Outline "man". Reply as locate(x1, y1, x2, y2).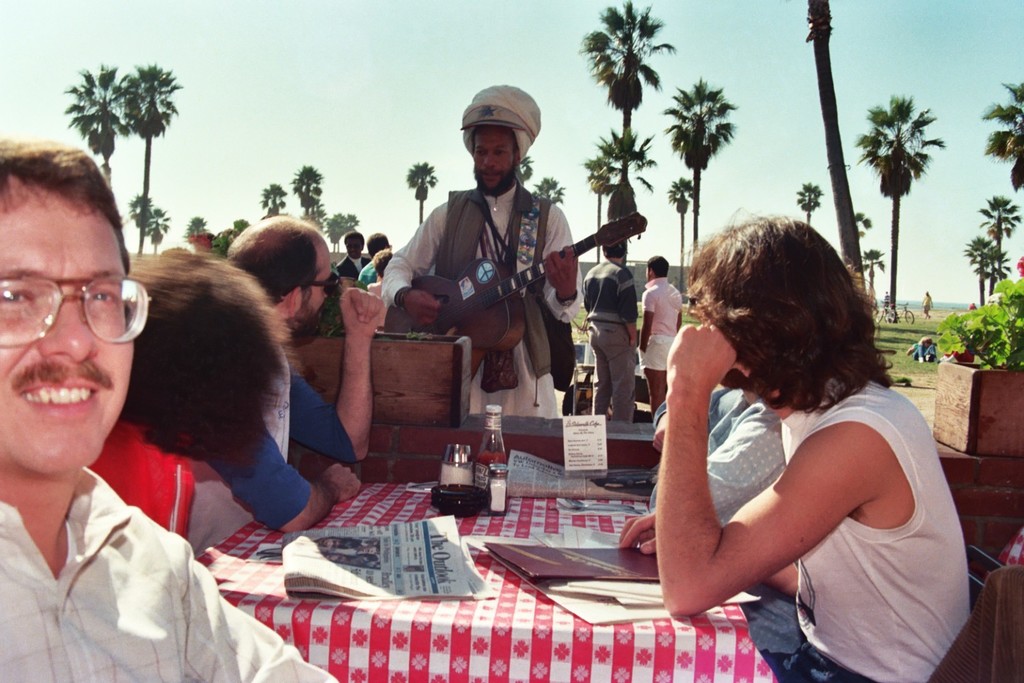
locate(578, 240, 637, 423).
